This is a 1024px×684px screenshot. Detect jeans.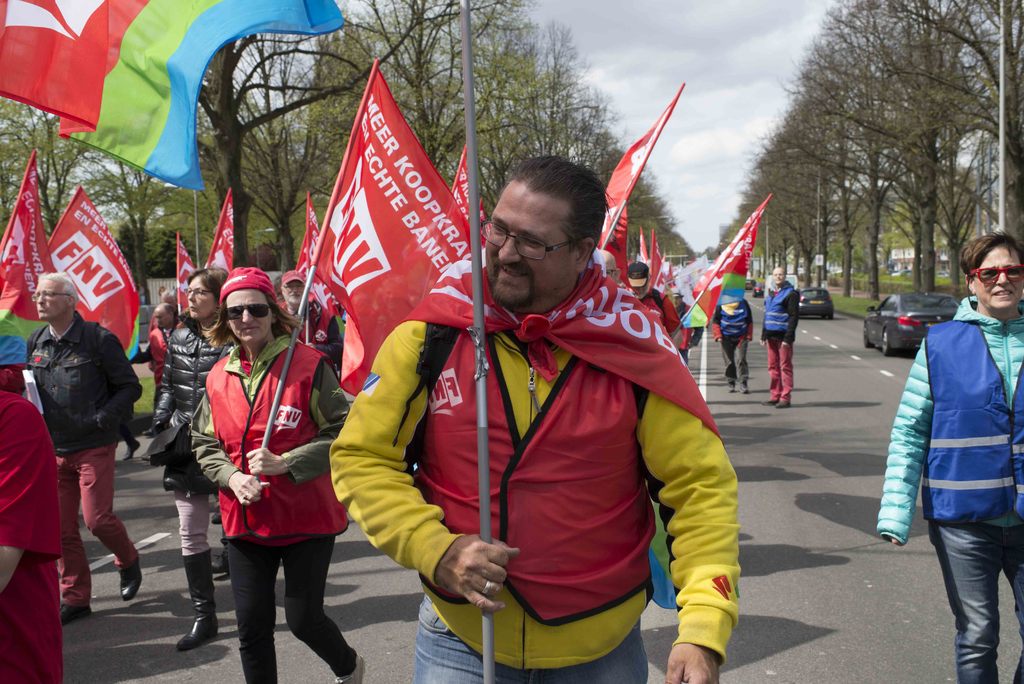
x1=415 y1=592 x2=647 y2=683.
